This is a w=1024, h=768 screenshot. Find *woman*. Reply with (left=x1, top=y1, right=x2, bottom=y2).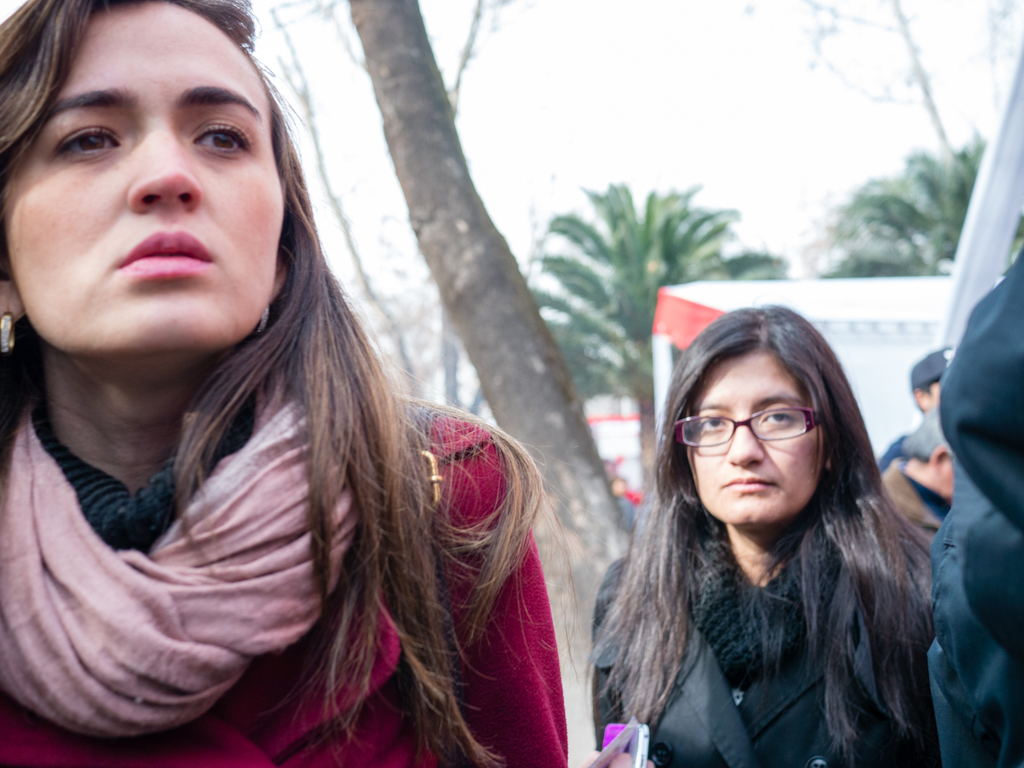
(left=587, top=315, right=933, bottom=767).
